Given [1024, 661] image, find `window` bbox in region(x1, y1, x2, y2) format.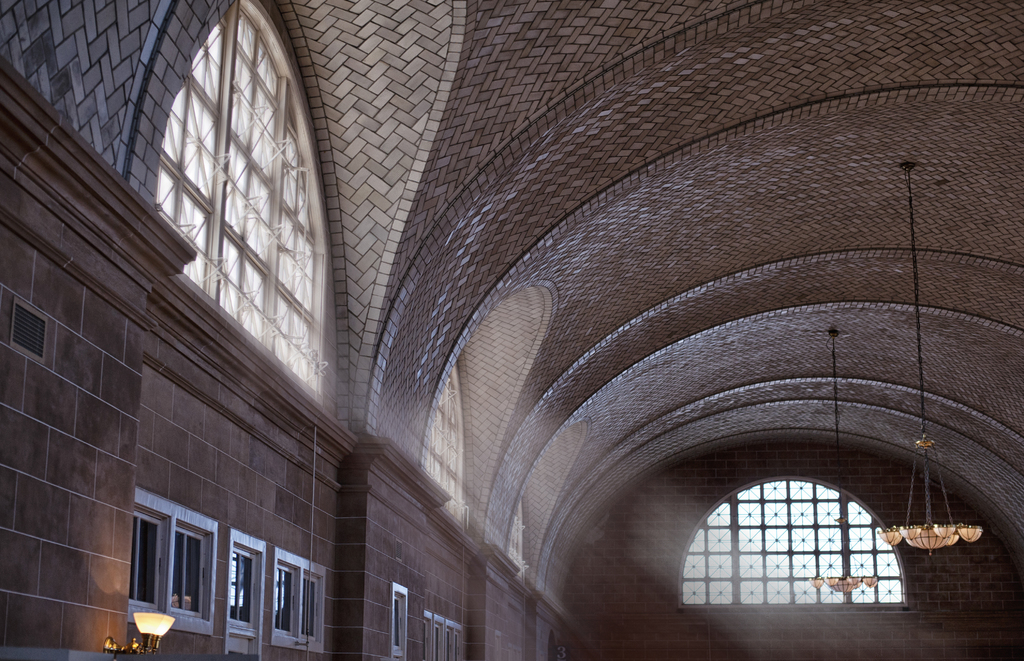
region(155, 12, 337, 405).
